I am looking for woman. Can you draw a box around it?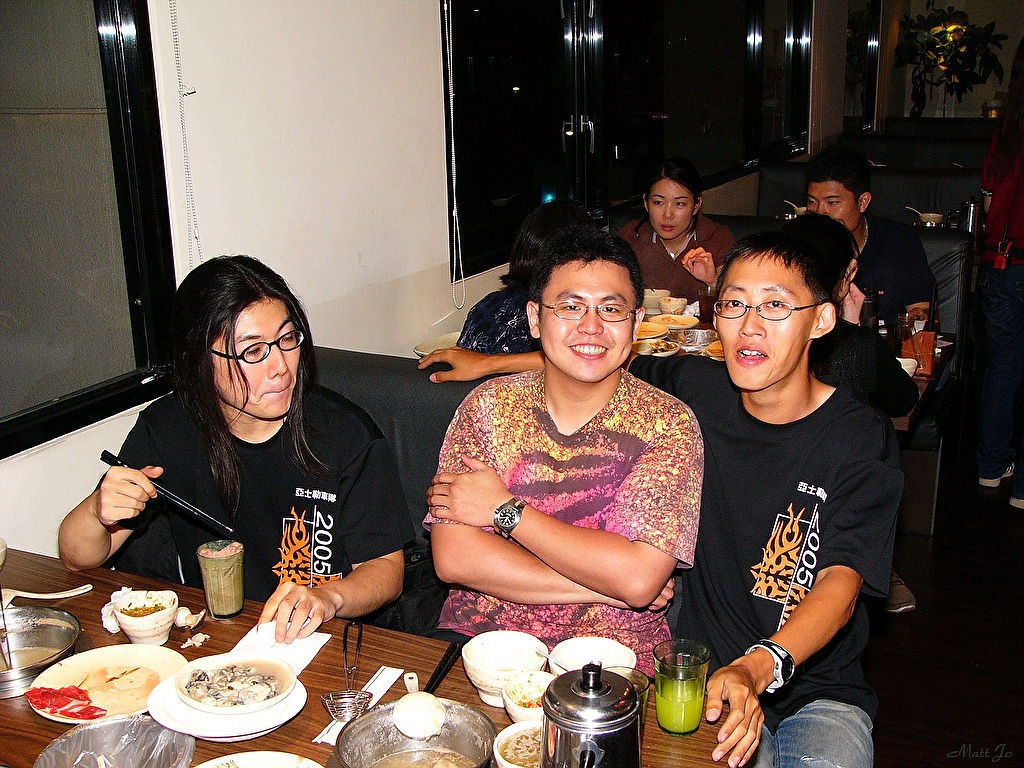
Sure, the bounding box is detection(612, 164, 743, 334).
